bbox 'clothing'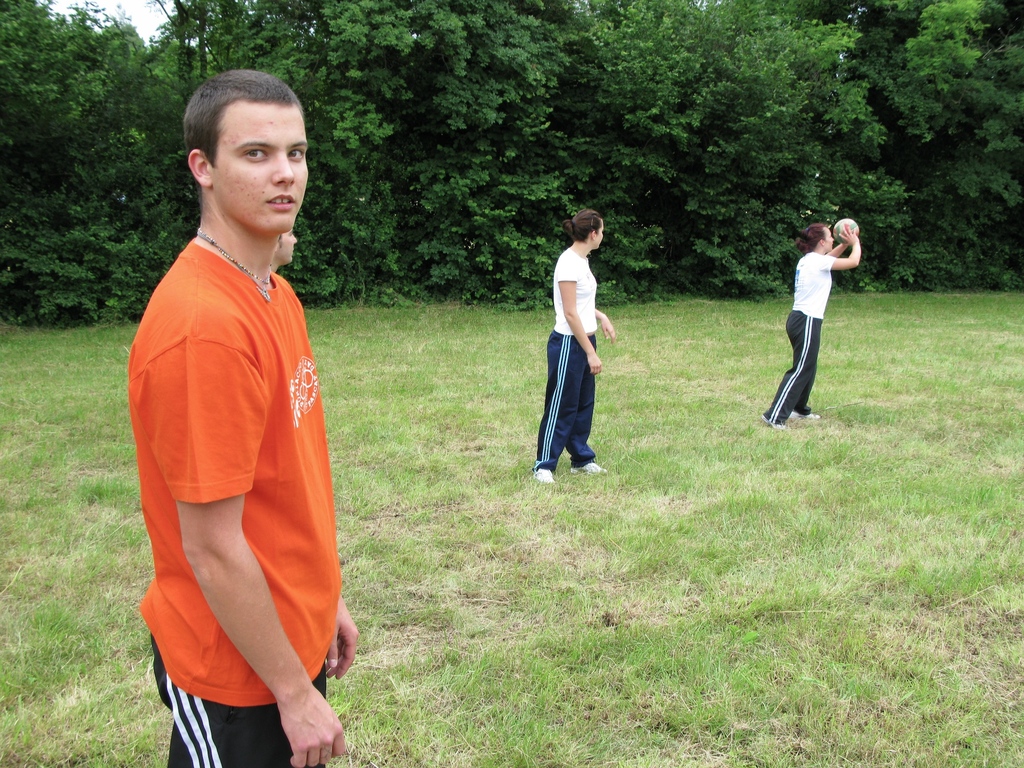
box=[764, 246, 837, 430]
